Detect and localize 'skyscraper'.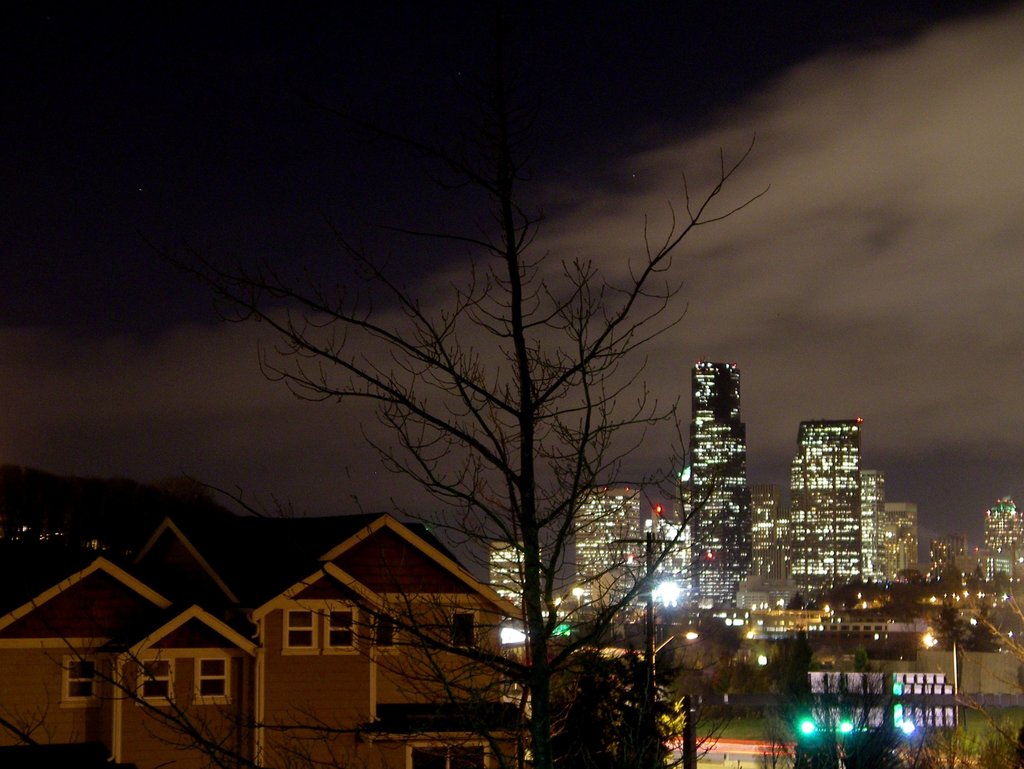
Localized at 676,335,770,596.
